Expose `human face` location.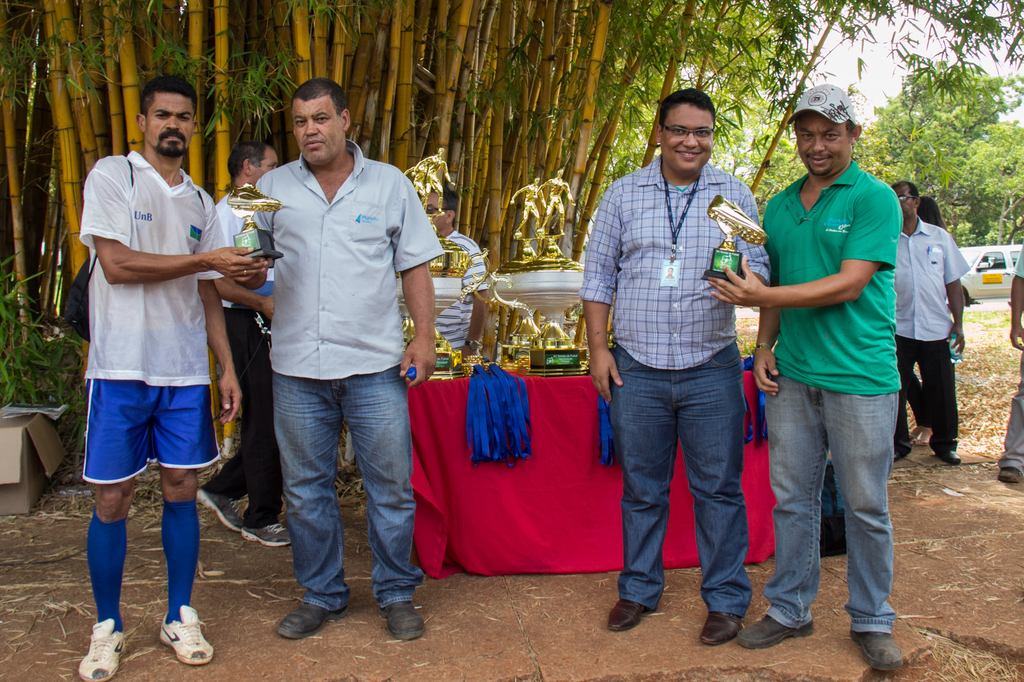
Exposed at detection(430, 194, 449, 229).
